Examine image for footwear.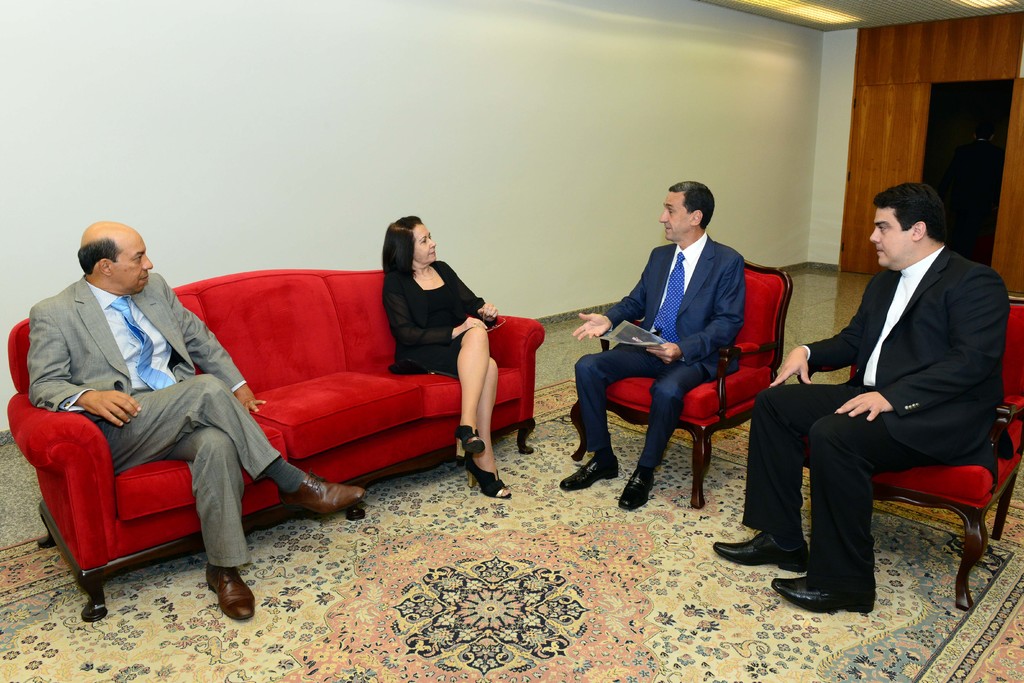
Examination result: pyautogui.locateOnScreen(772, 579, 877, 613).
